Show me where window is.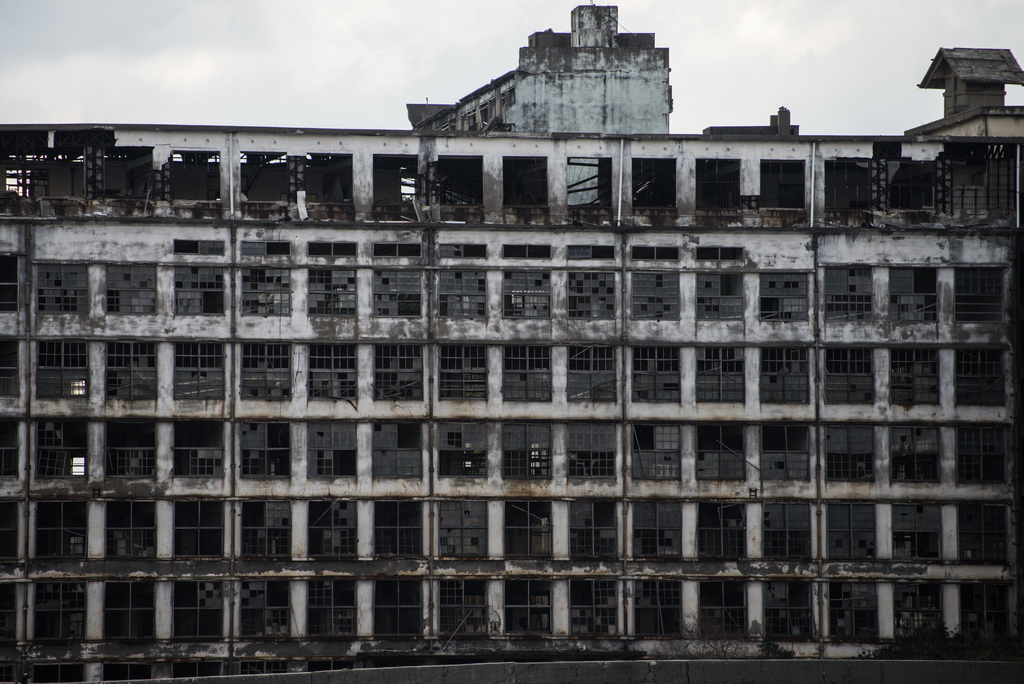
window is at left=755, top=158, right=808, bottom=209.
